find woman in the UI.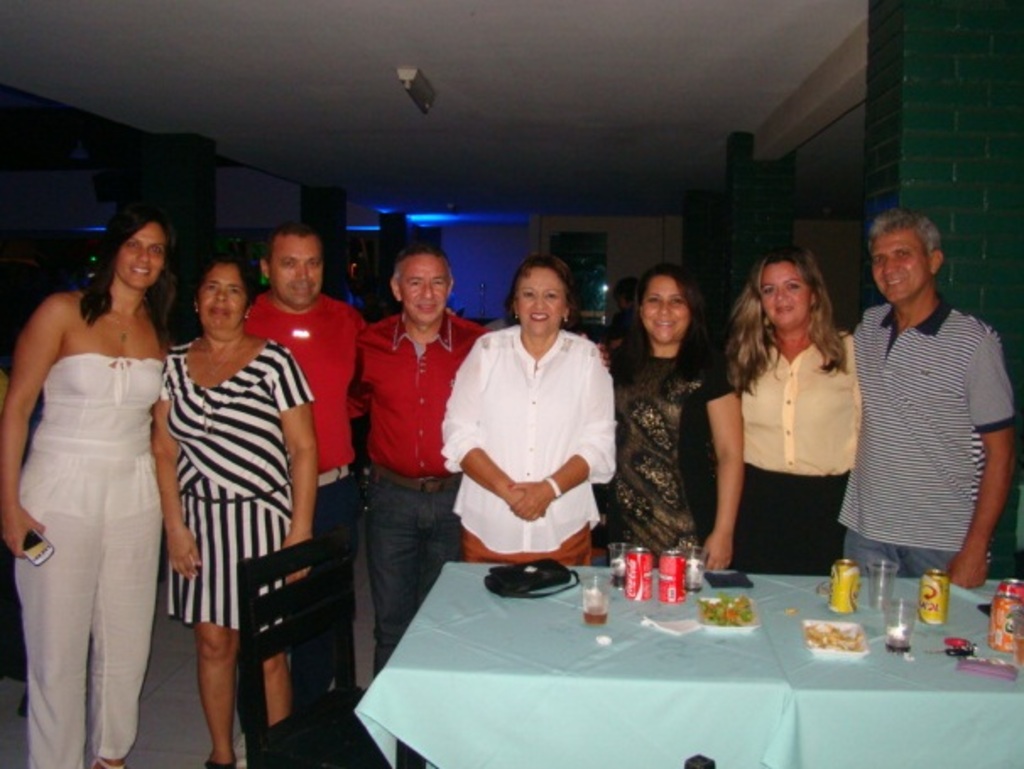
UI element at bbox=[157, 248, 321, 767].
